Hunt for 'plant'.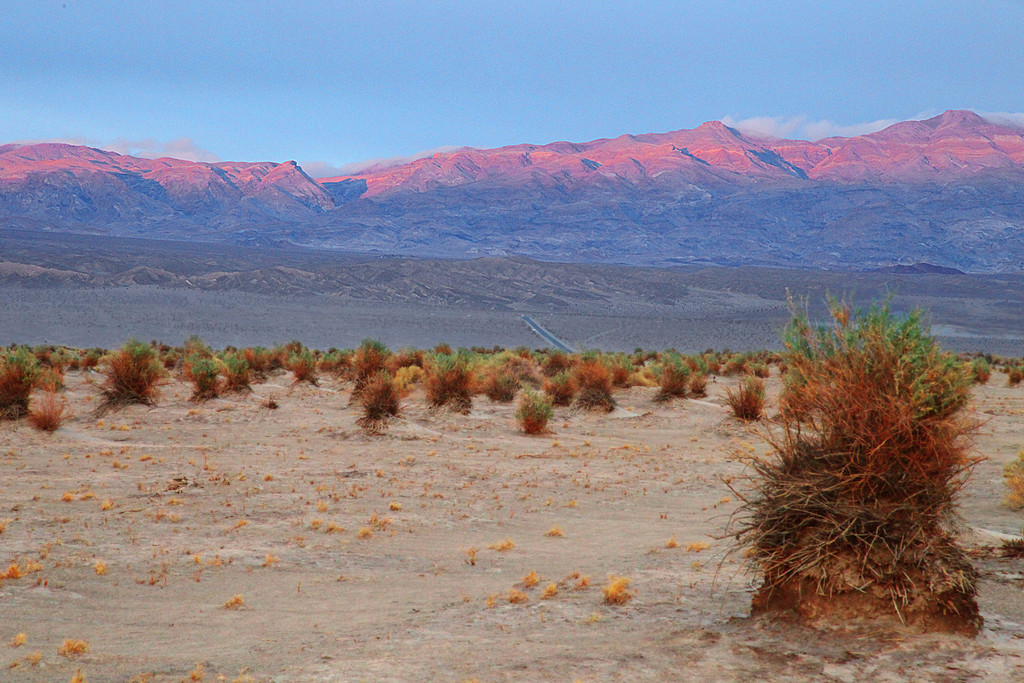
Hunted down at bbox=[464, 543, 477, 568].
